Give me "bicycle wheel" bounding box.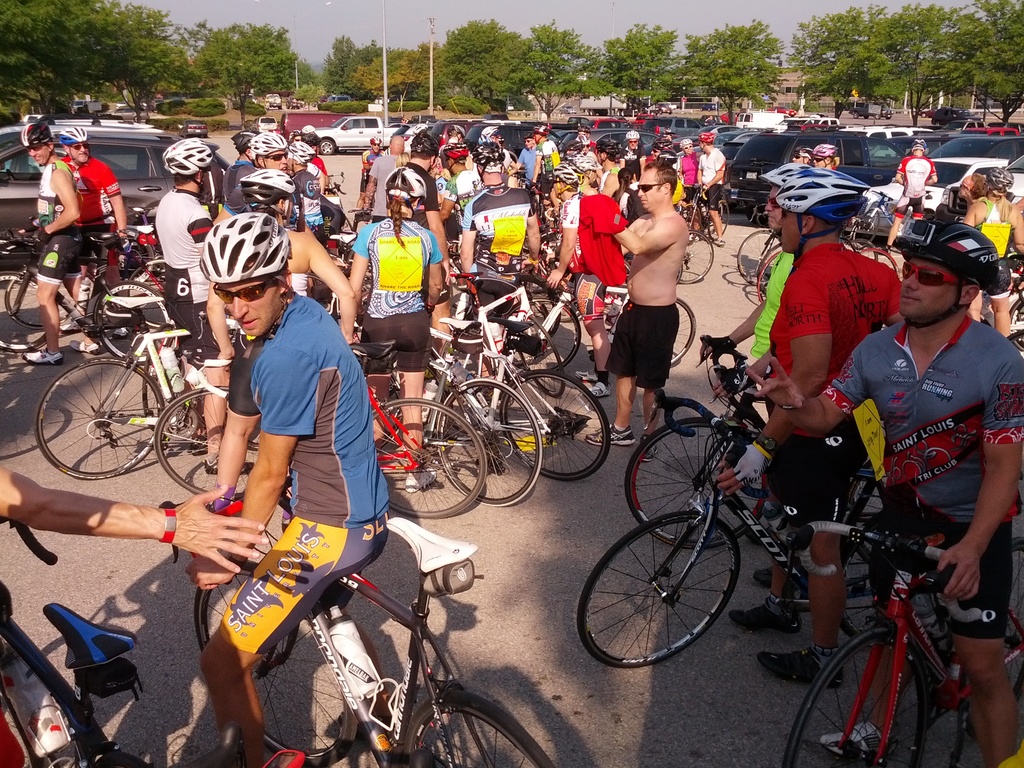
detection(1009, 303, 1023, 353).
